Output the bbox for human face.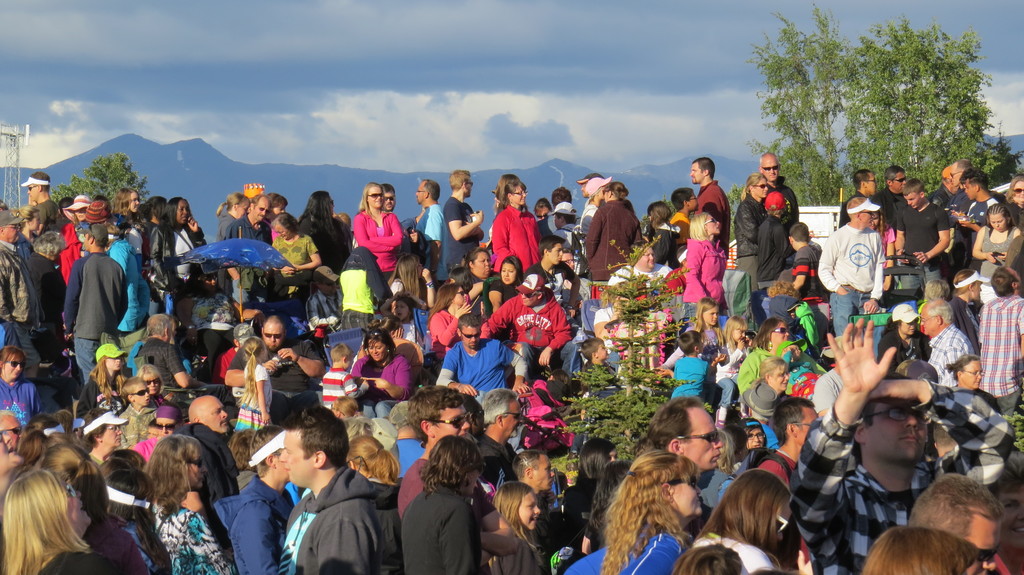
x1=903 y1=189 x2=920 y2=212.
